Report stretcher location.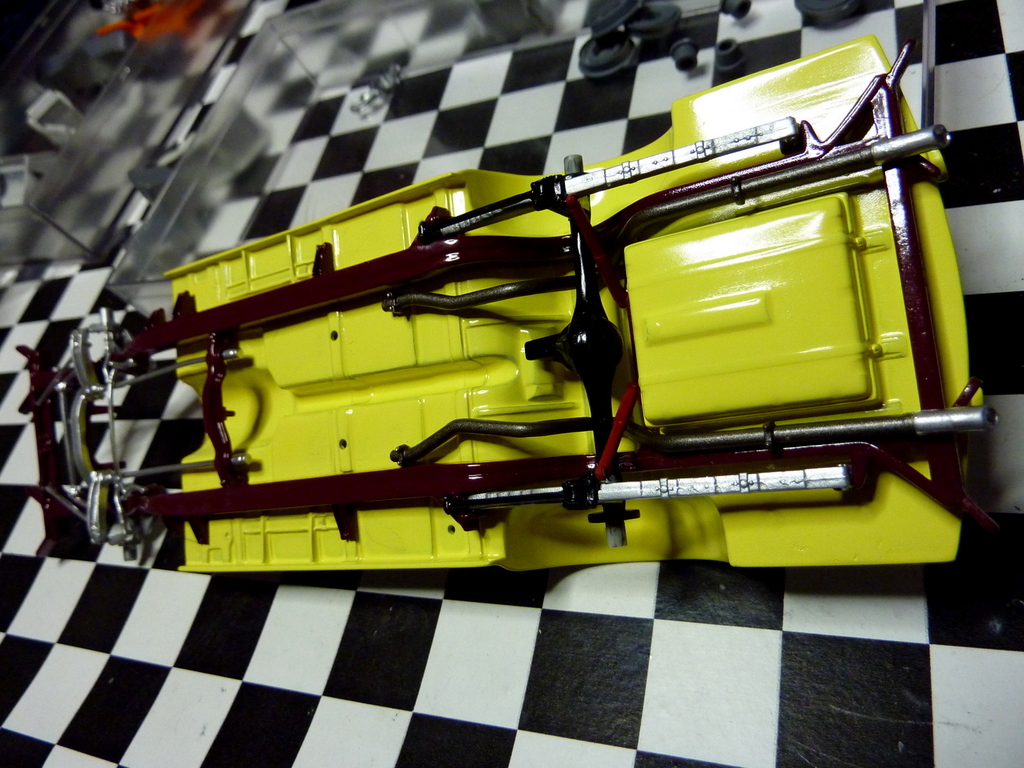
Report: bbox=(33, 31, 1020, 570).
